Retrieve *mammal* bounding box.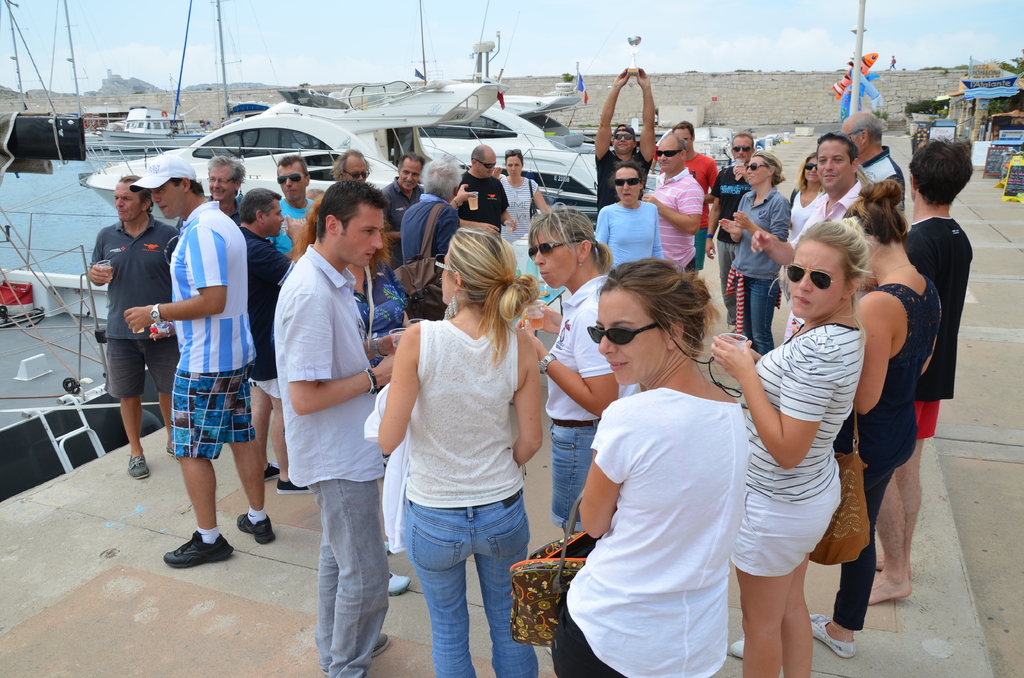
Bounding box: 332, 145, 373, 186.
